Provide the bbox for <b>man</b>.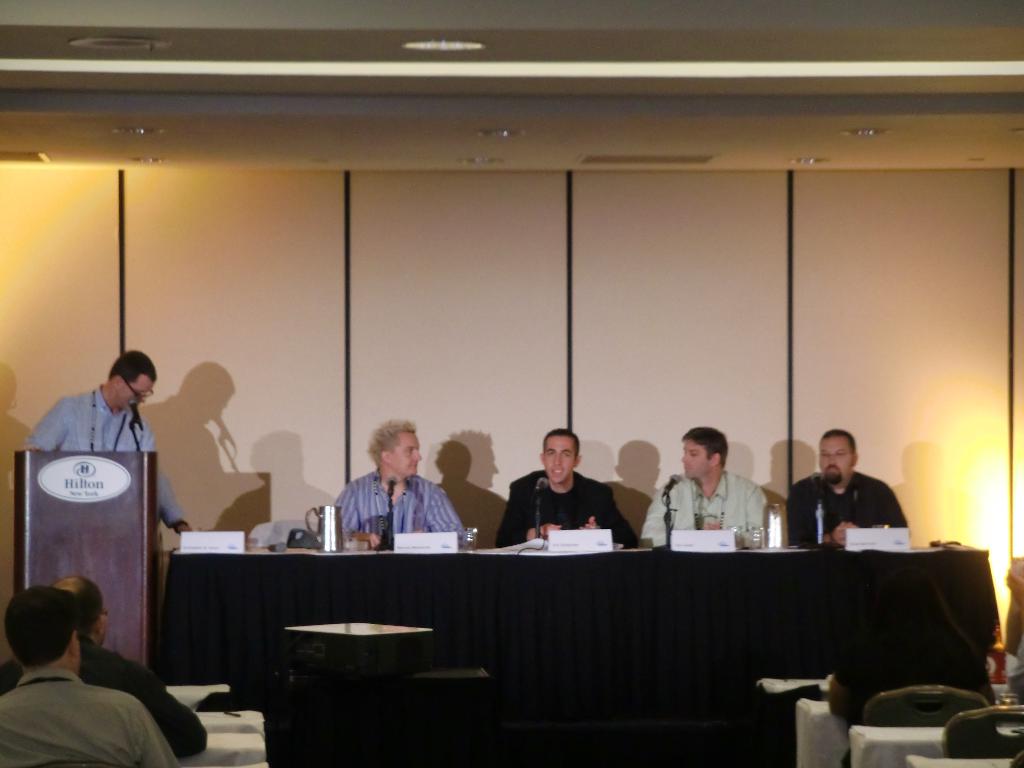
detection(786, 428, 910, 545).
